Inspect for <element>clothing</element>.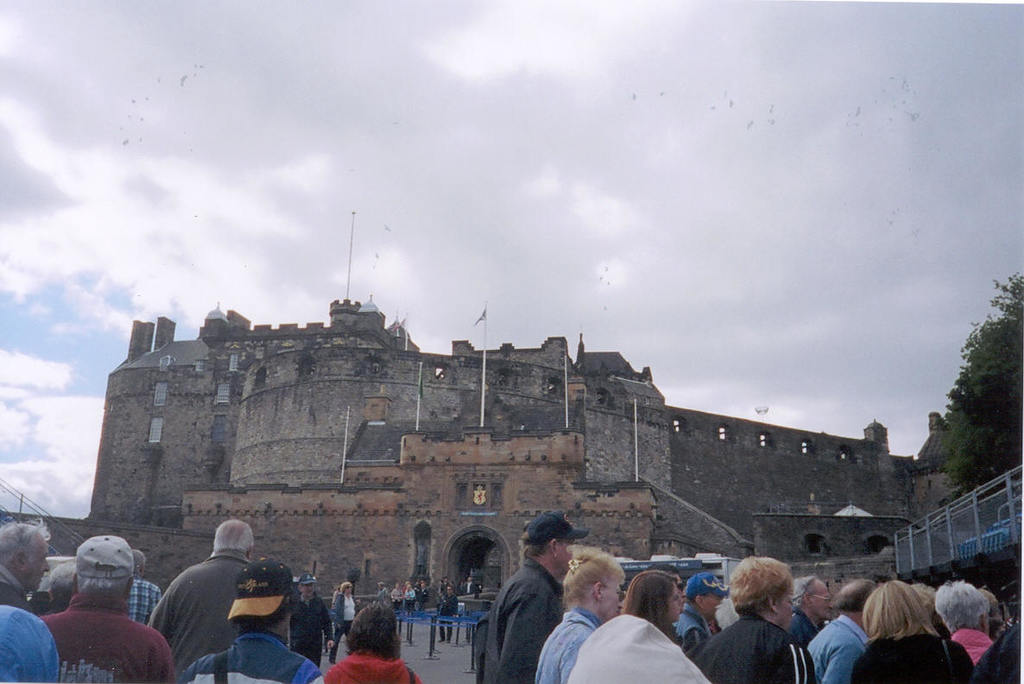
Inspection: (691,614,819,683).
